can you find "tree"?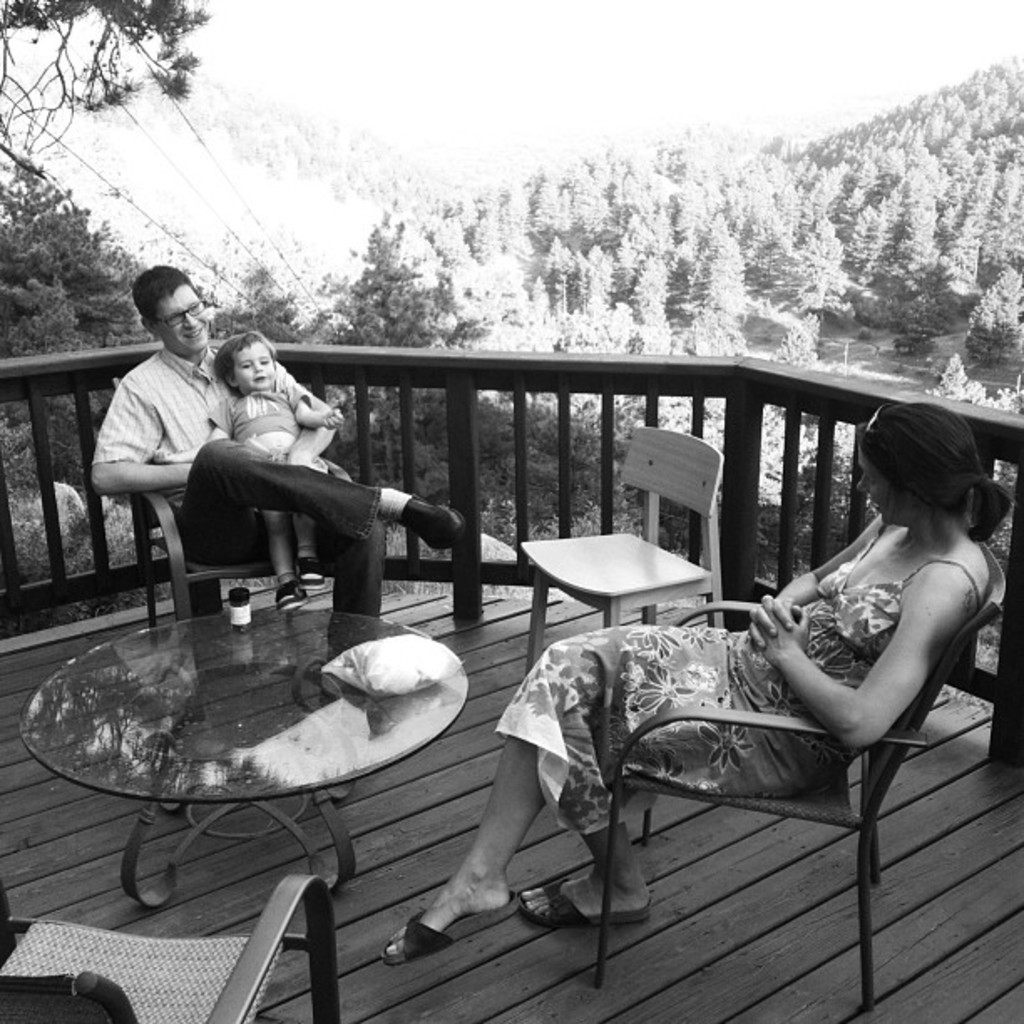
Yes, bounding box: 965/268/1022/366.
